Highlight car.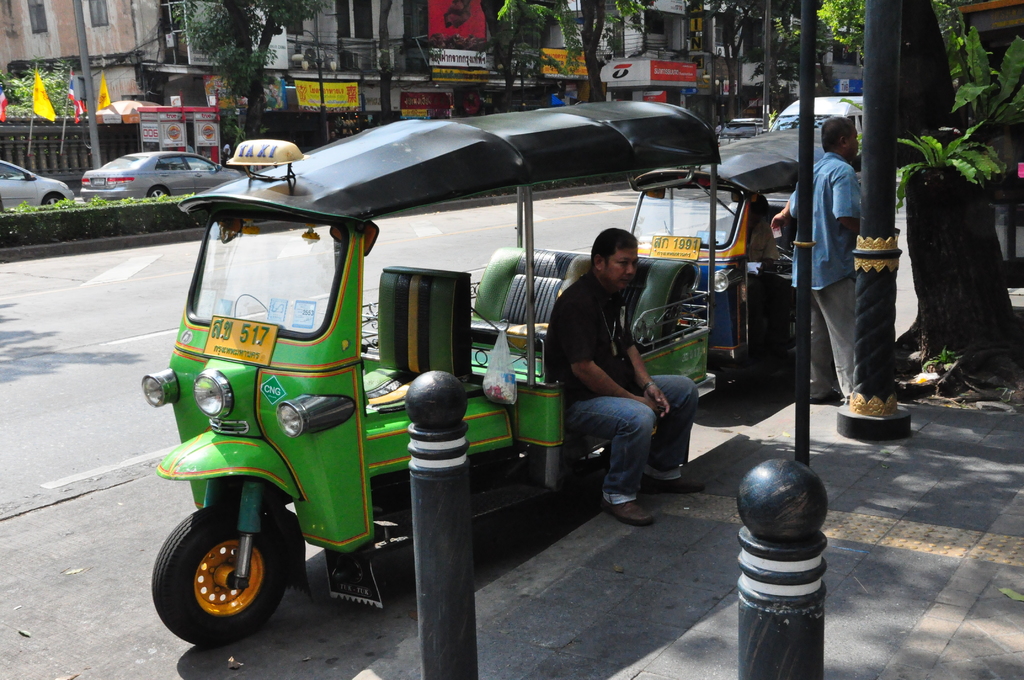
Highlighted region: (x1=715, y1=116, x2=766, y2=146).
